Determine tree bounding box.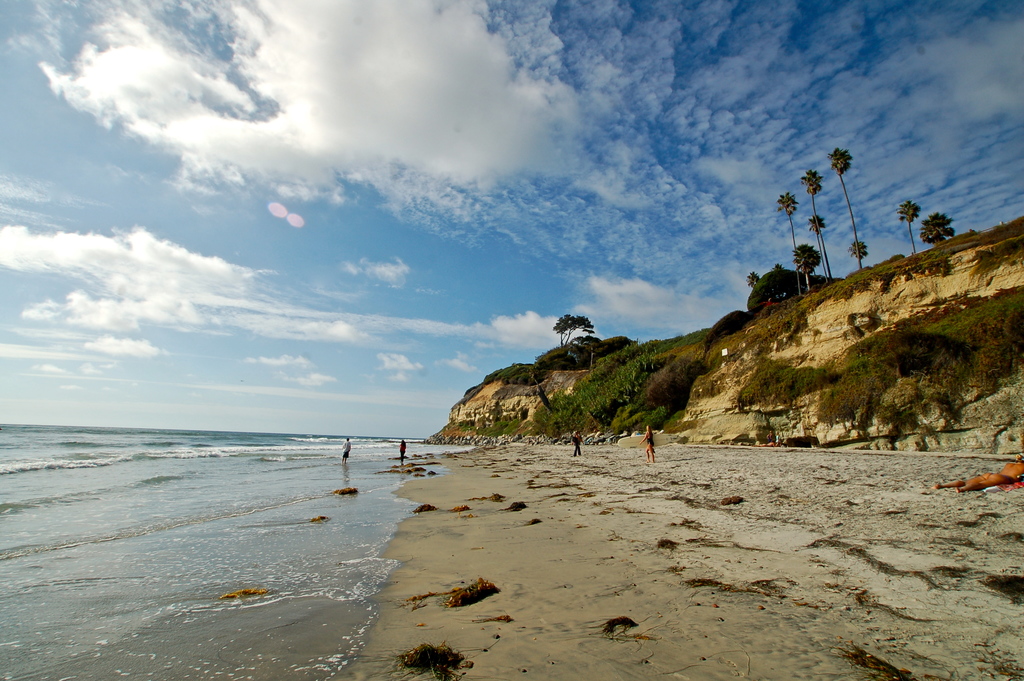
Determined: x1=778, y1=195, x2=804, y2=290.
